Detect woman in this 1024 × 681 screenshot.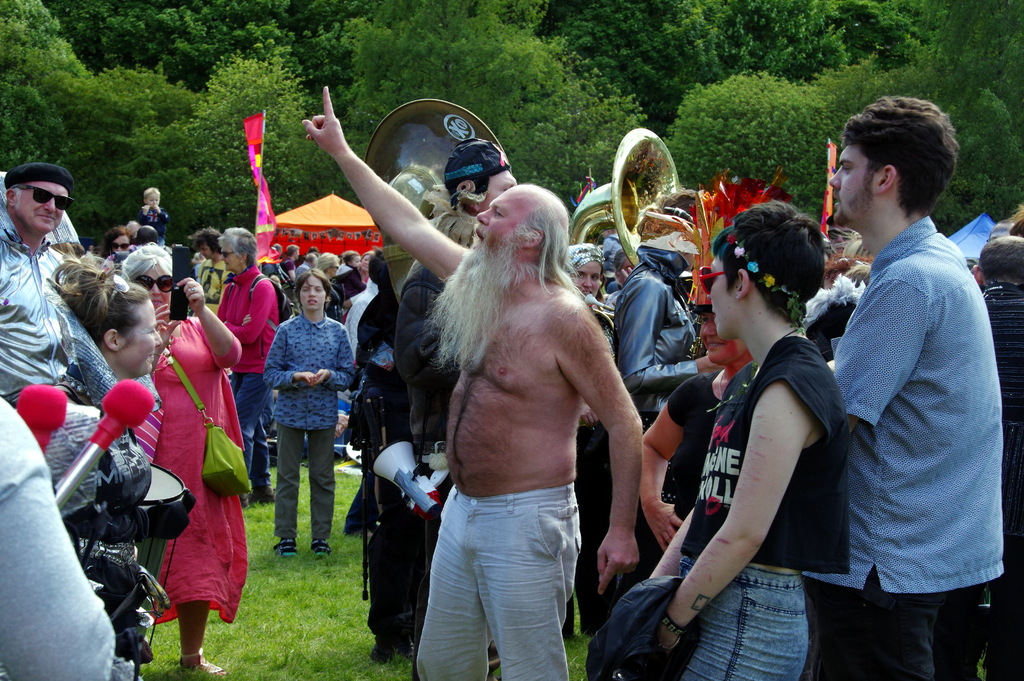
Detection: Rect(213, 229, 276, 504).
